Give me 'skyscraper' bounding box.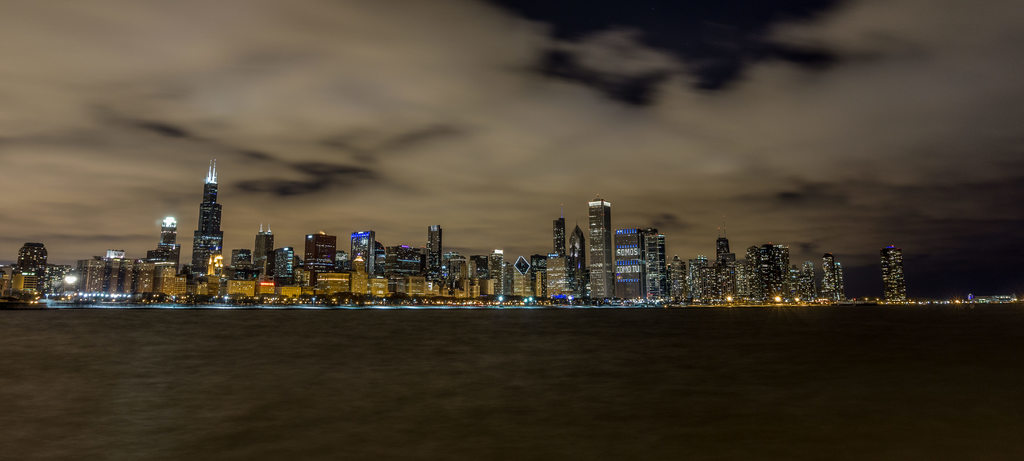
x1=642 y1=234 x2=663 y2=296.
